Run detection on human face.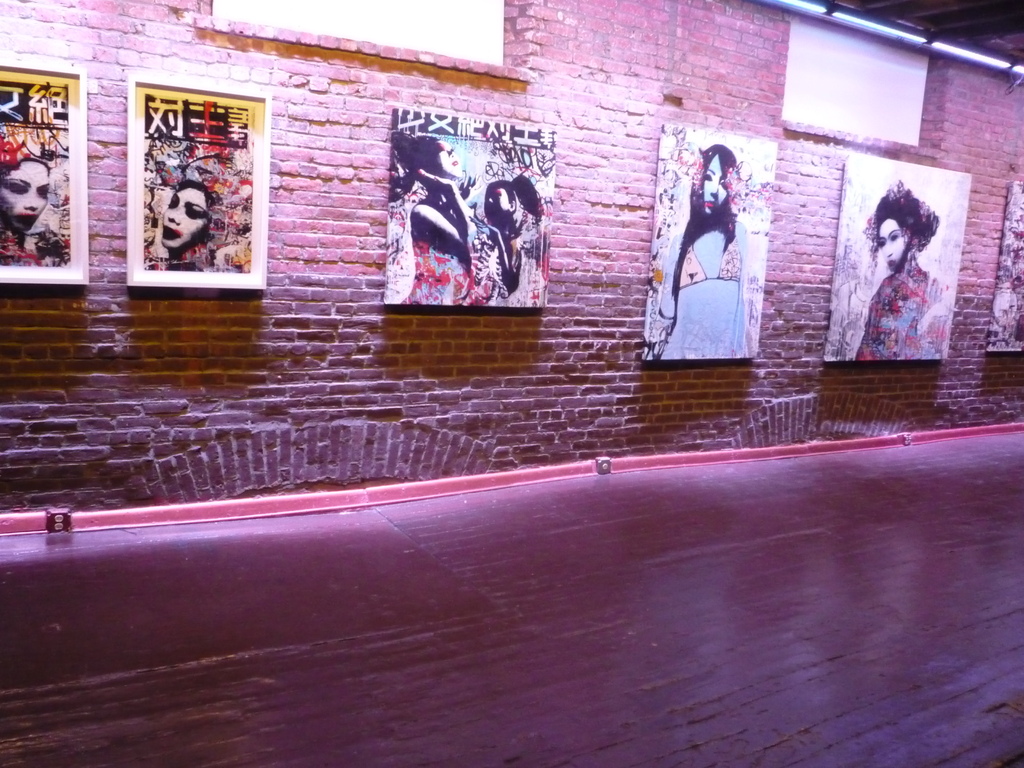
Result: crop(701, 157, 729, 214).
